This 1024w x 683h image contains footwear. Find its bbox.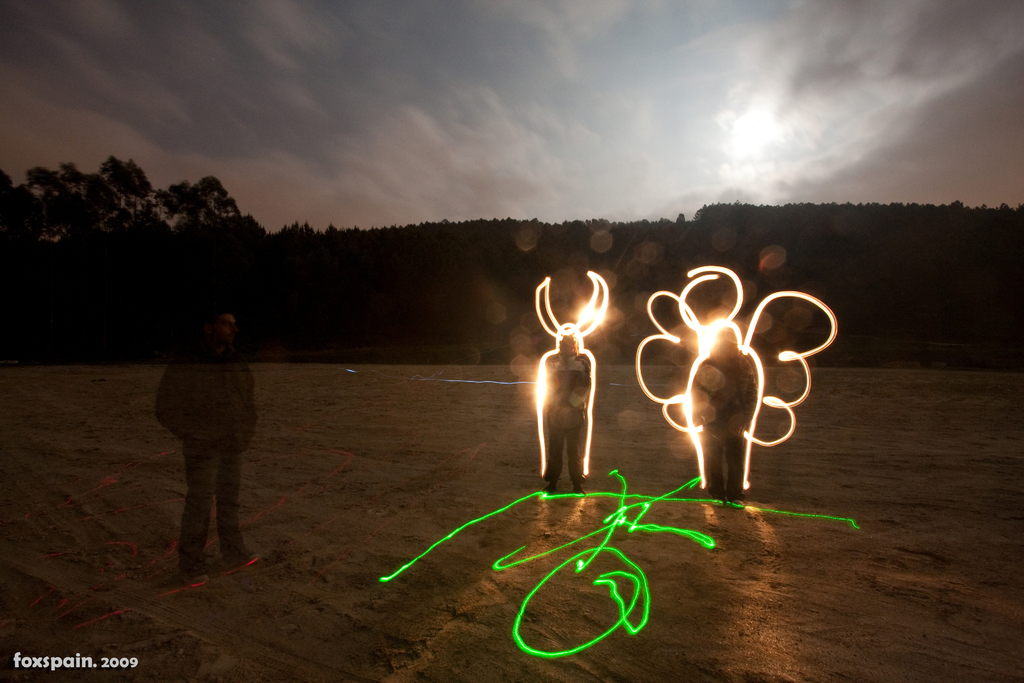
x1=575 y1=486 x2=586 y2=496.
